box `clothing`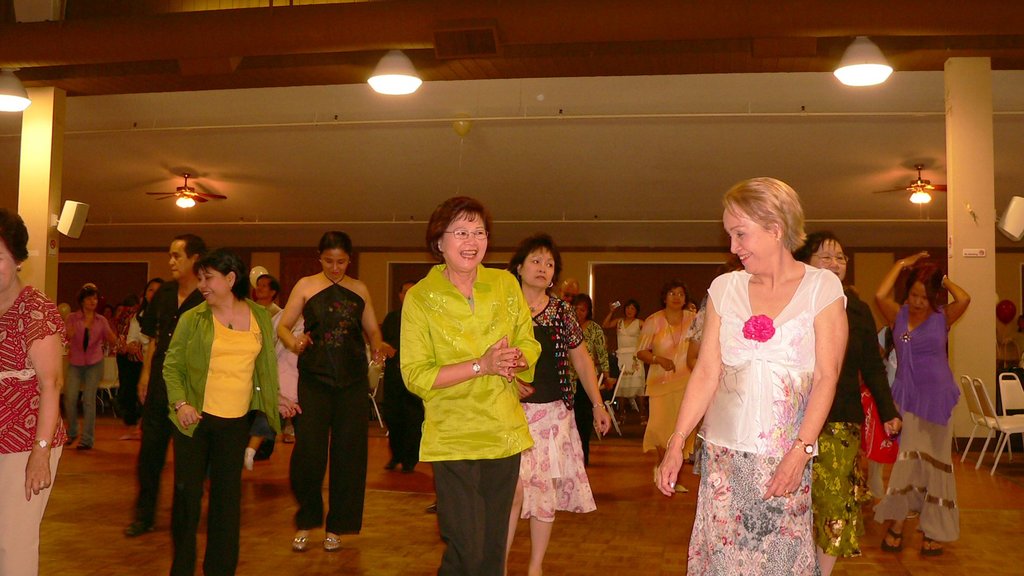
box=[286, 285, 369, 534]
